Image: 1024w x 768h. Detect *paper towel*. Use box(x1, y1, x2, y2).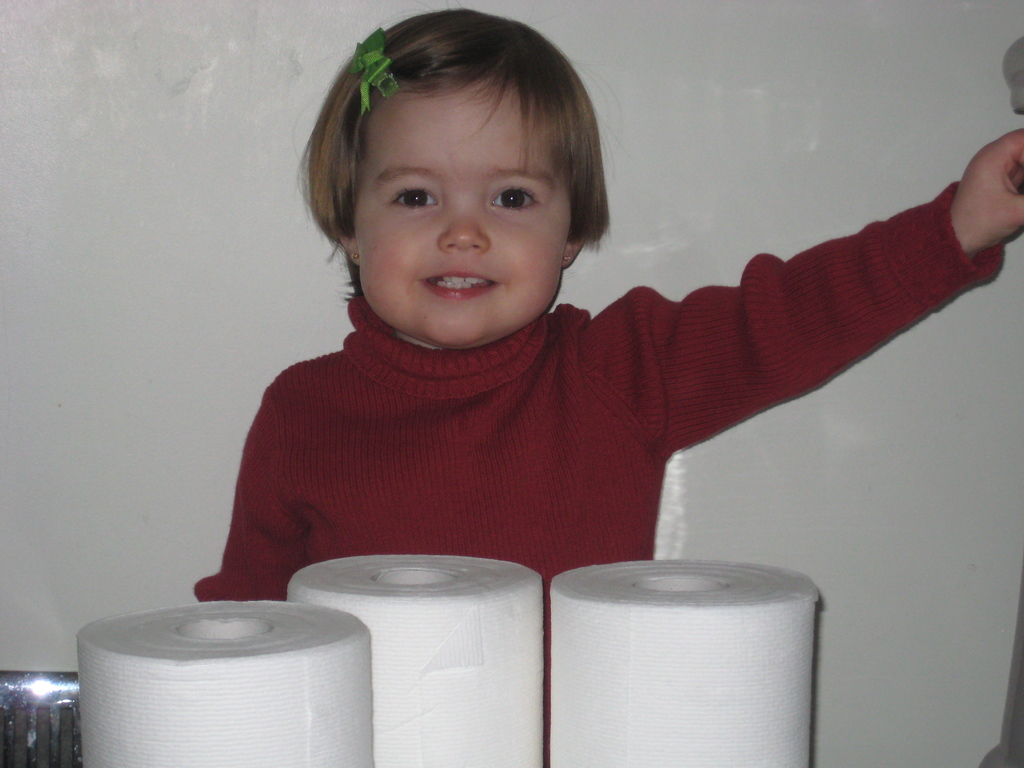
box(541, 547, 834, 767).
